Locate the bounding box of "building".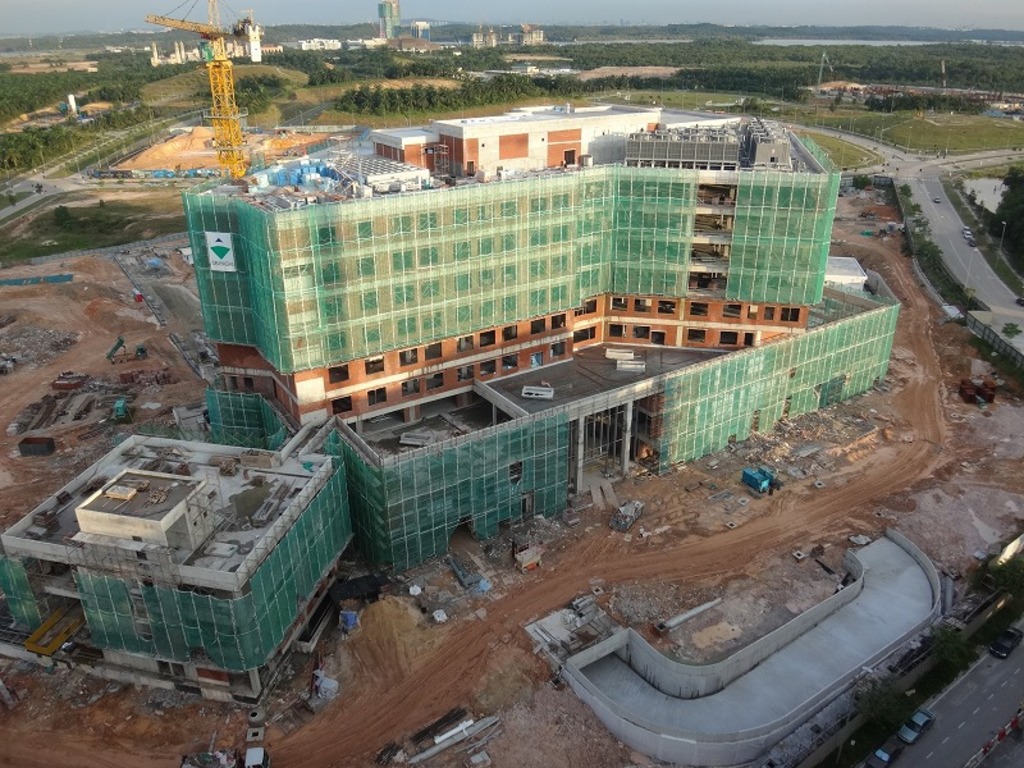
Bounding box: detection(0, 99, 901, 709).
